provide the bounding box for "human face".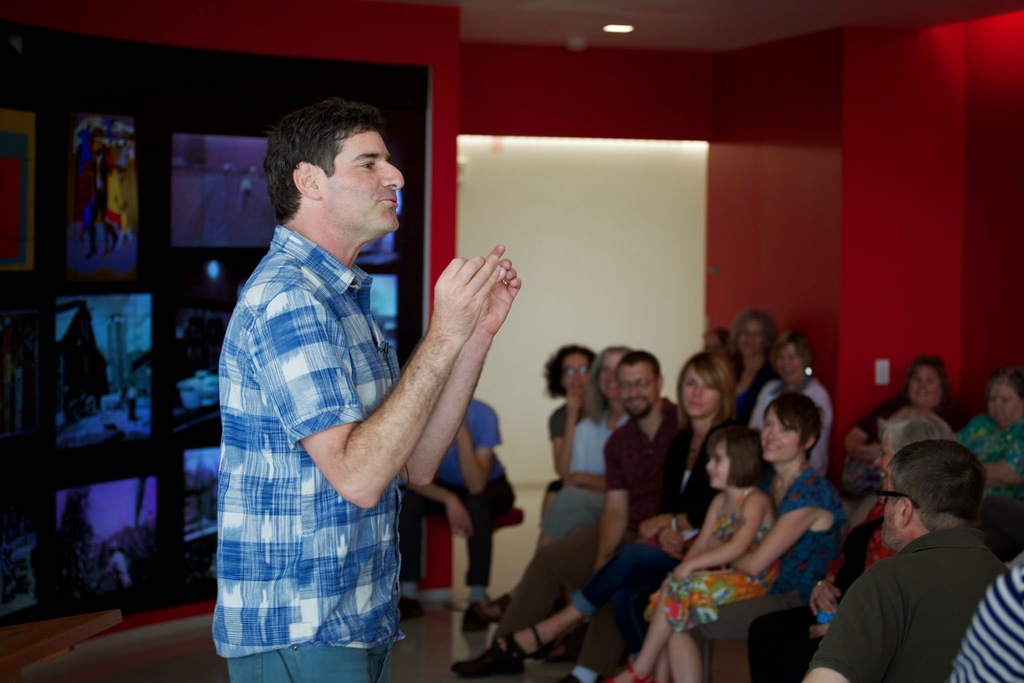
bbox(986, 383, 1023, 427).
